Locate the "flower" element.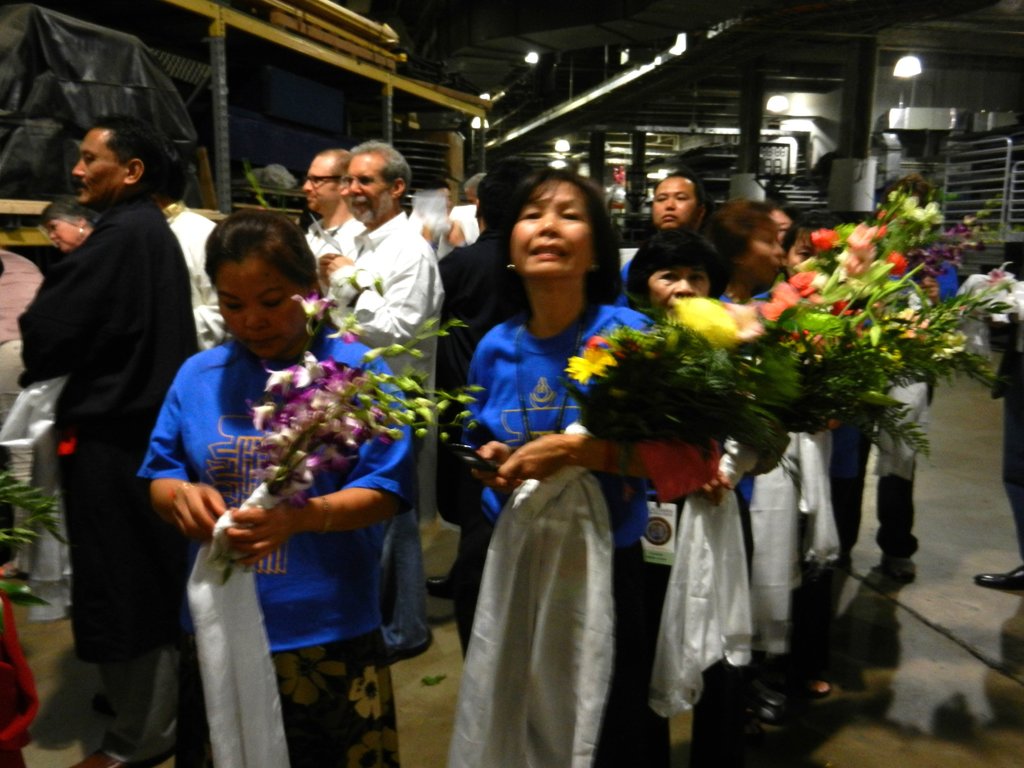
Element bbox: 786, 270, 823, 300.
